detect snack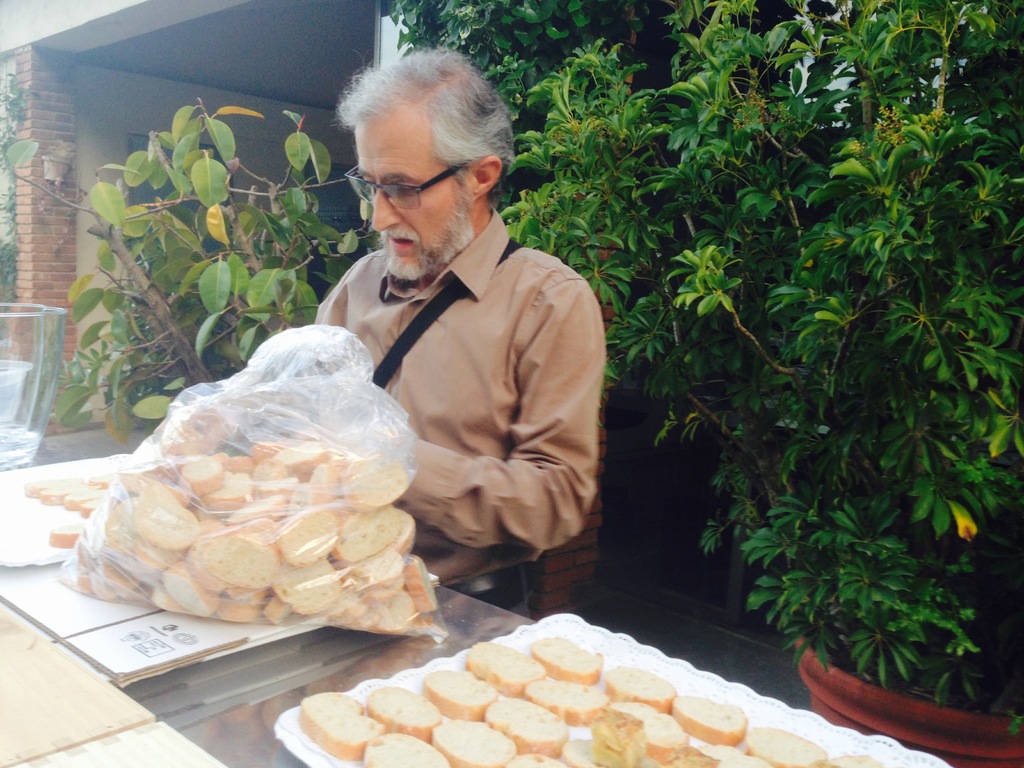
bbox=(743, 729, 836, 767)
